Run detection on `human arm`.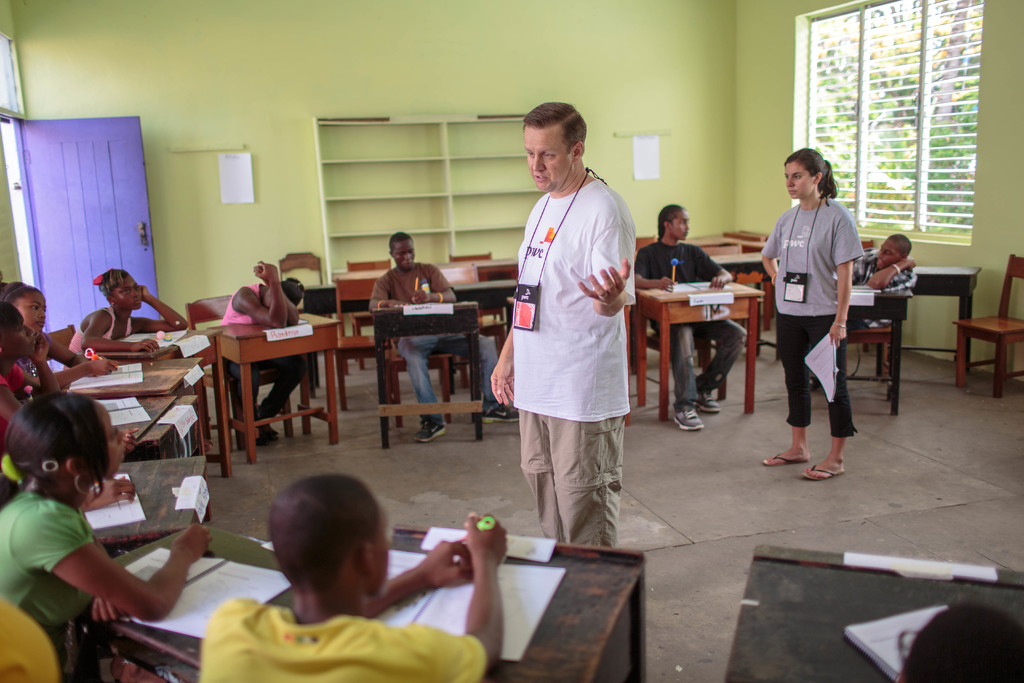
Result: box(578, 194, 637, 324).
